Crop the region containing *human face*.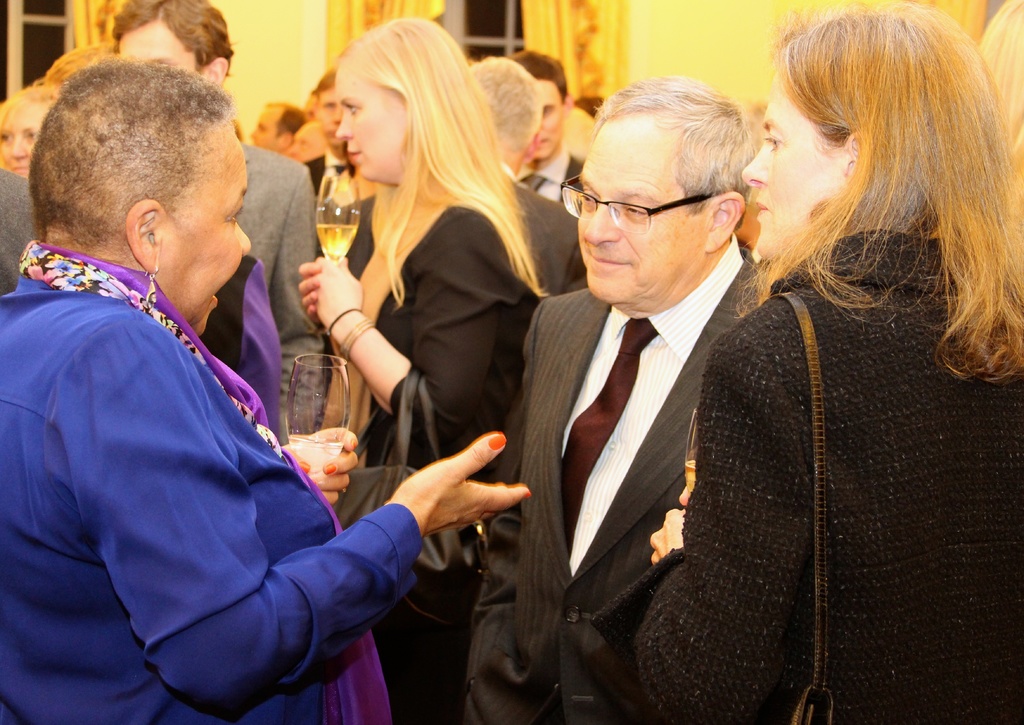
Crop region: (251, 108, 284, 152).
